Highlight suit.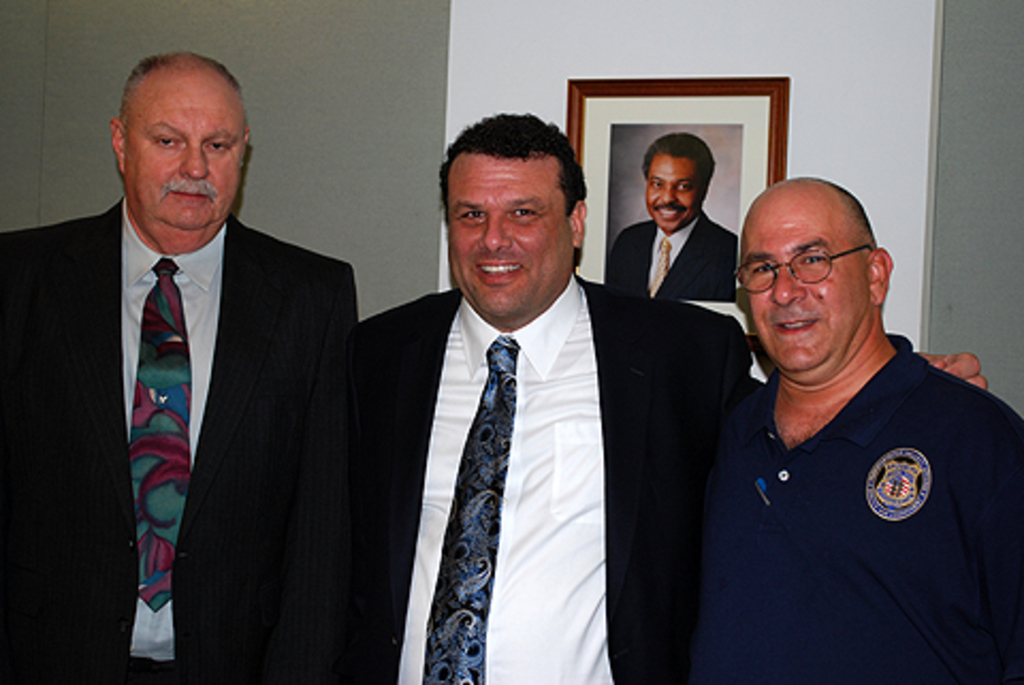
Highlighted region: <bbox>597, 205, 736, 303</bbox>.
